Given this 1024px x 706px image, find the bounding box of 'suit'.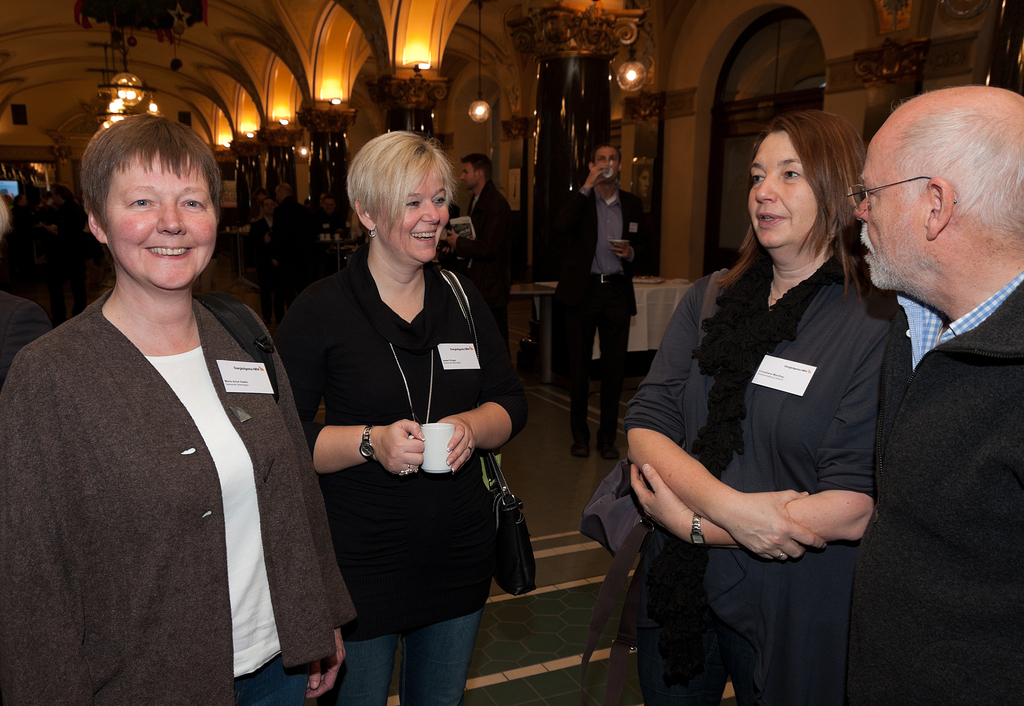
crop(246, 193, 351, 320).
